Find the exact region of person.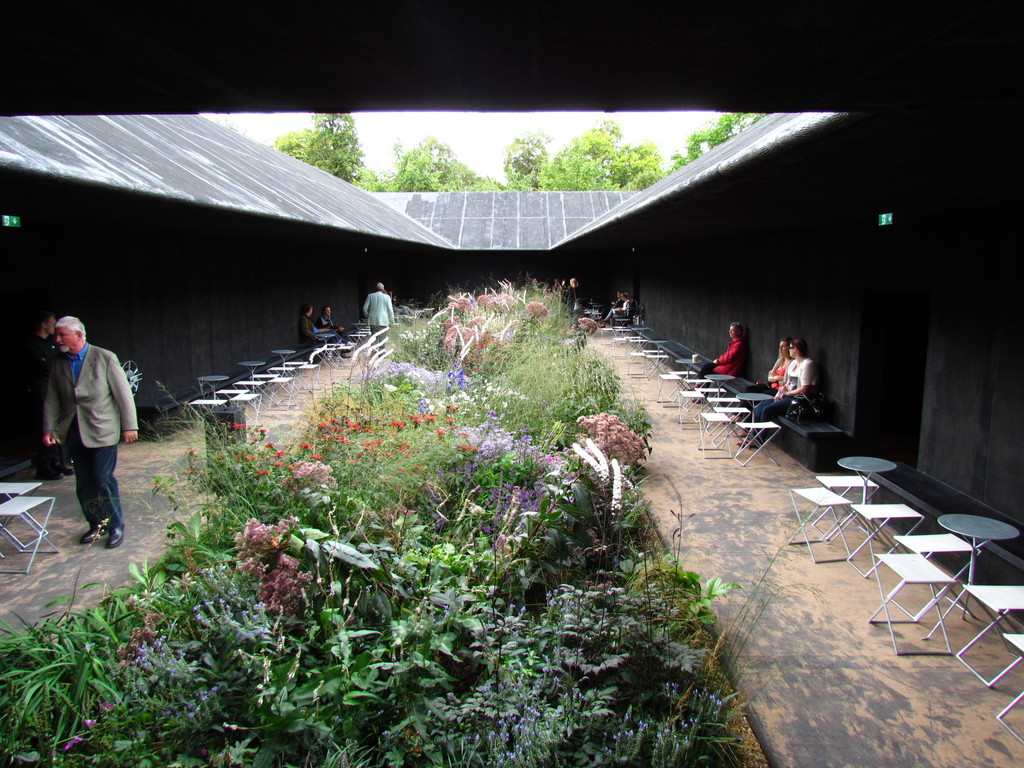
Exact region: 694:321:745:403.
